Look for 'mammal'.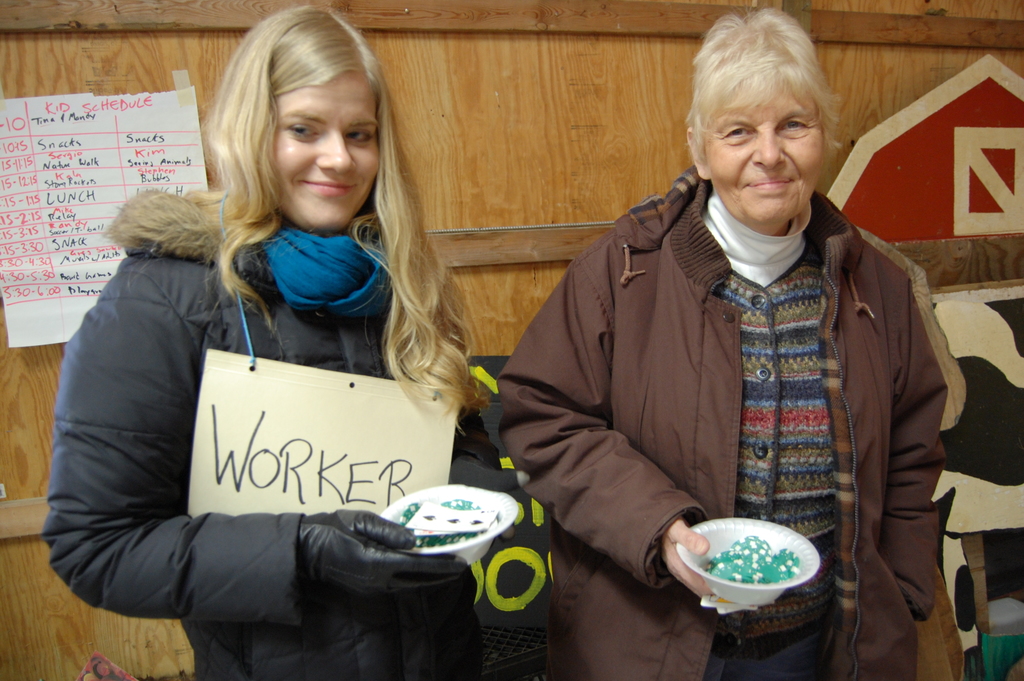
Found: (x1=499, y1=10, x2=959, y2=680).
